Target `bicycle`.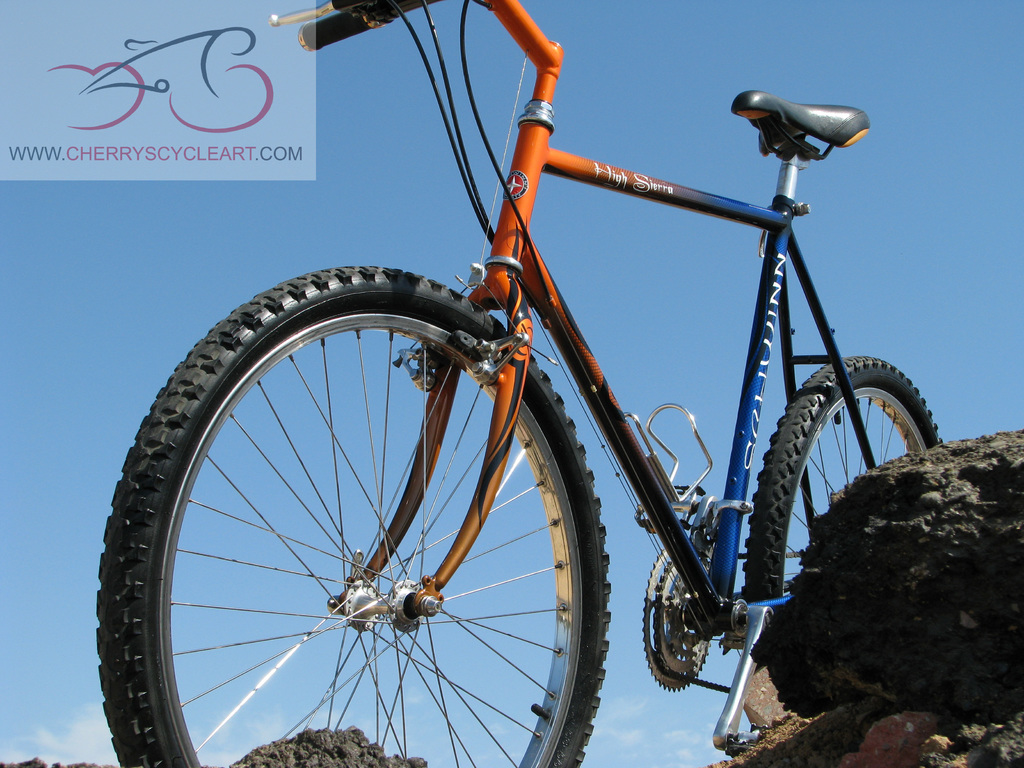
Target region: BBox(90, 0, 947, 767).
